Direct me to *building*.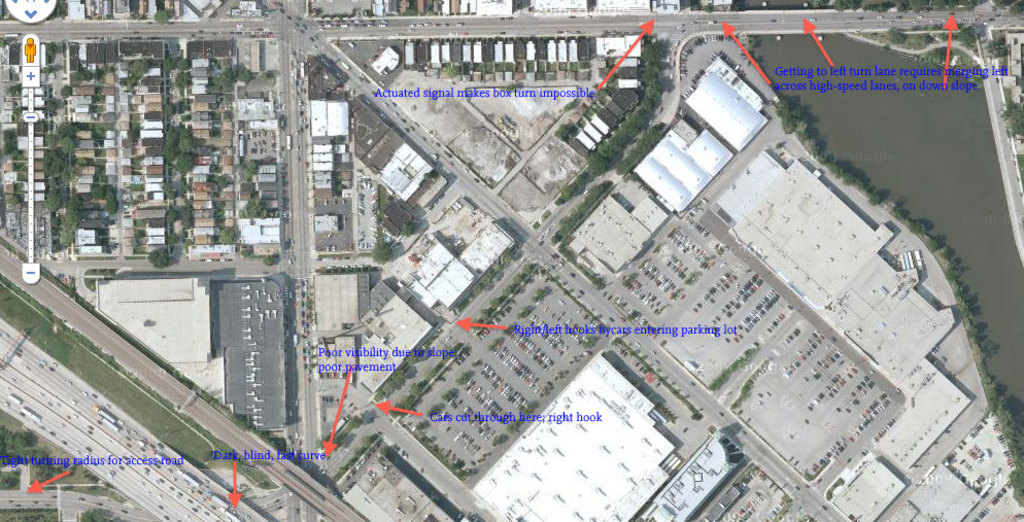
Direction: (397, 192, 514, 312).
